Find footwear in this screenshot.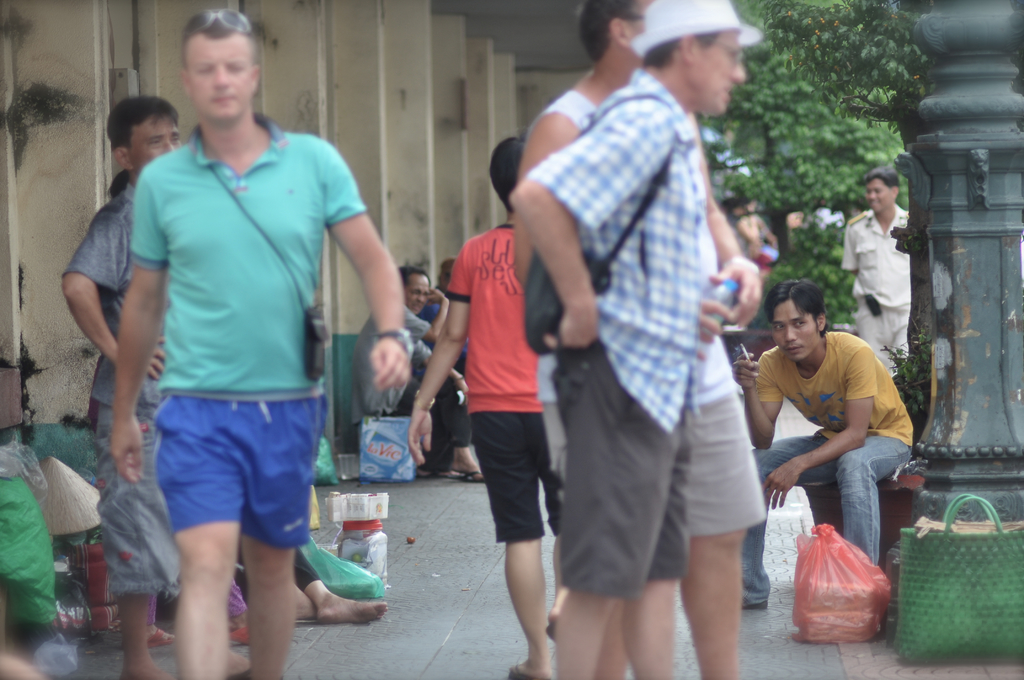
The bounding box for footwear is box=[232, 624, 252, 644].
